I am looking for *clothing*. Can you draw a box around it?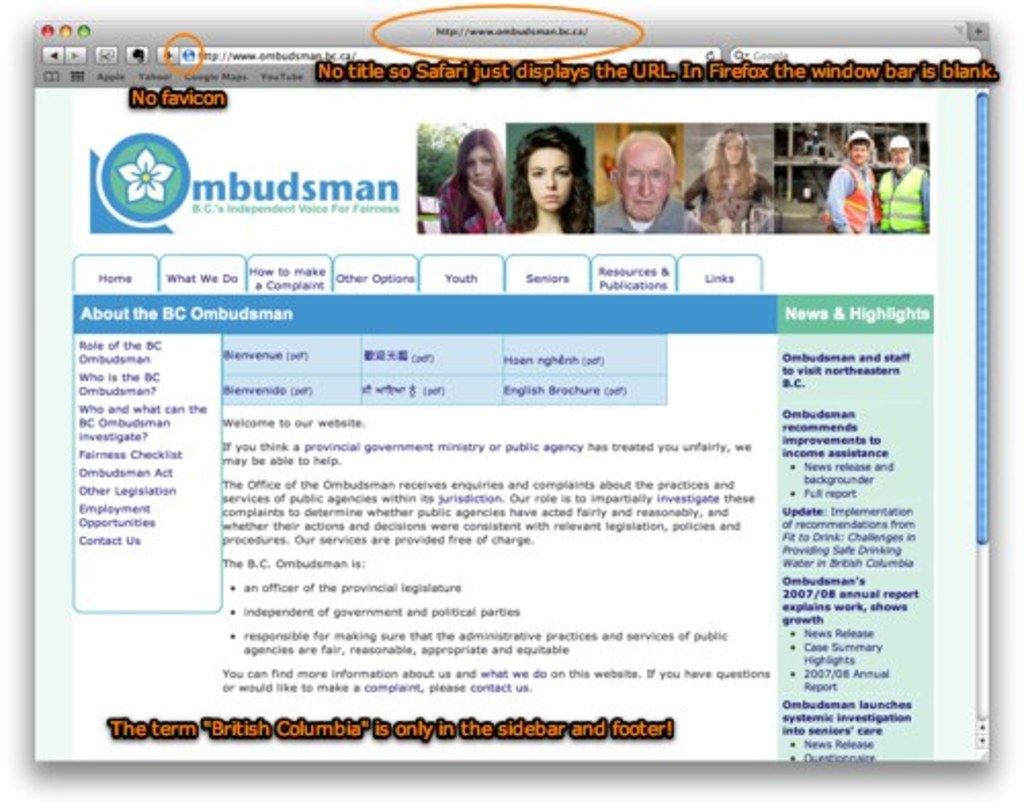
Sure, the bounding box is 436, 172, 512, 236.
